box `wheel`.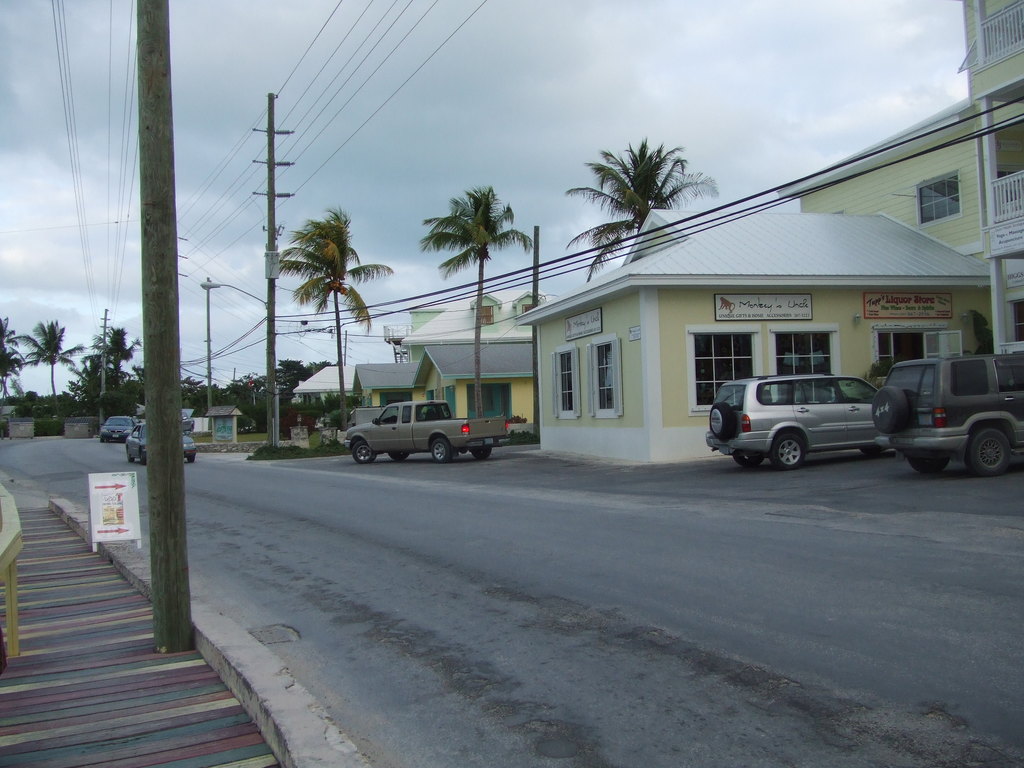
<bbox>353, 442, 377, 464</bbox>.
